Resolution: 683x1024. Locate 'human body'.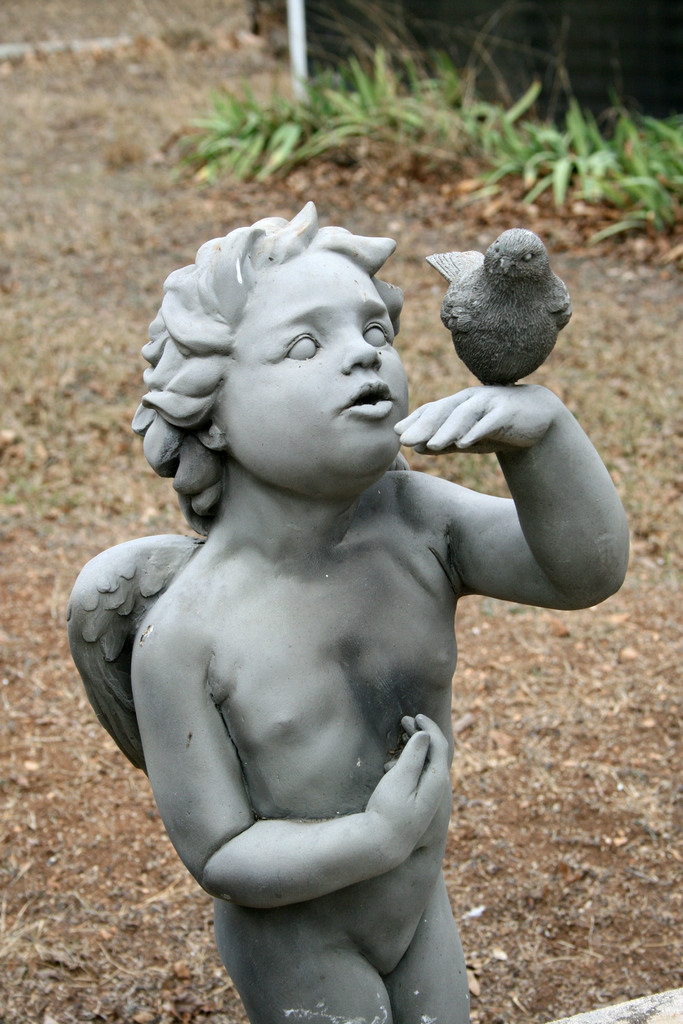
box(72, 205, 636, 961).
